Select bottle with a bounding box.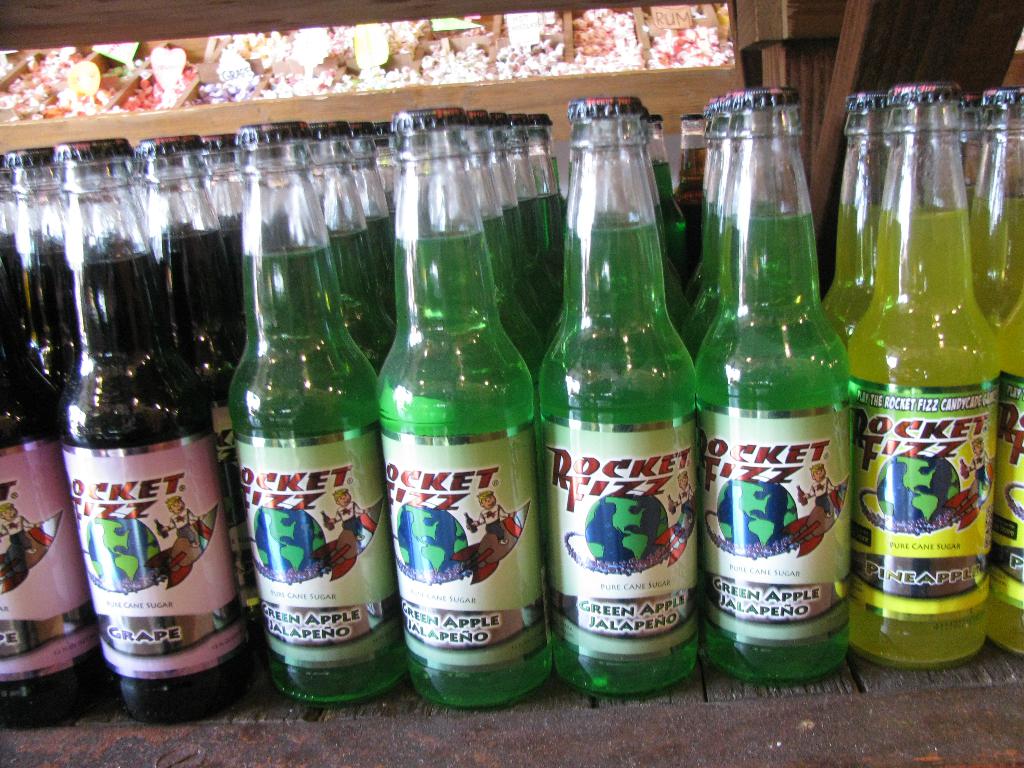
box(699, 90, 860, 696).
